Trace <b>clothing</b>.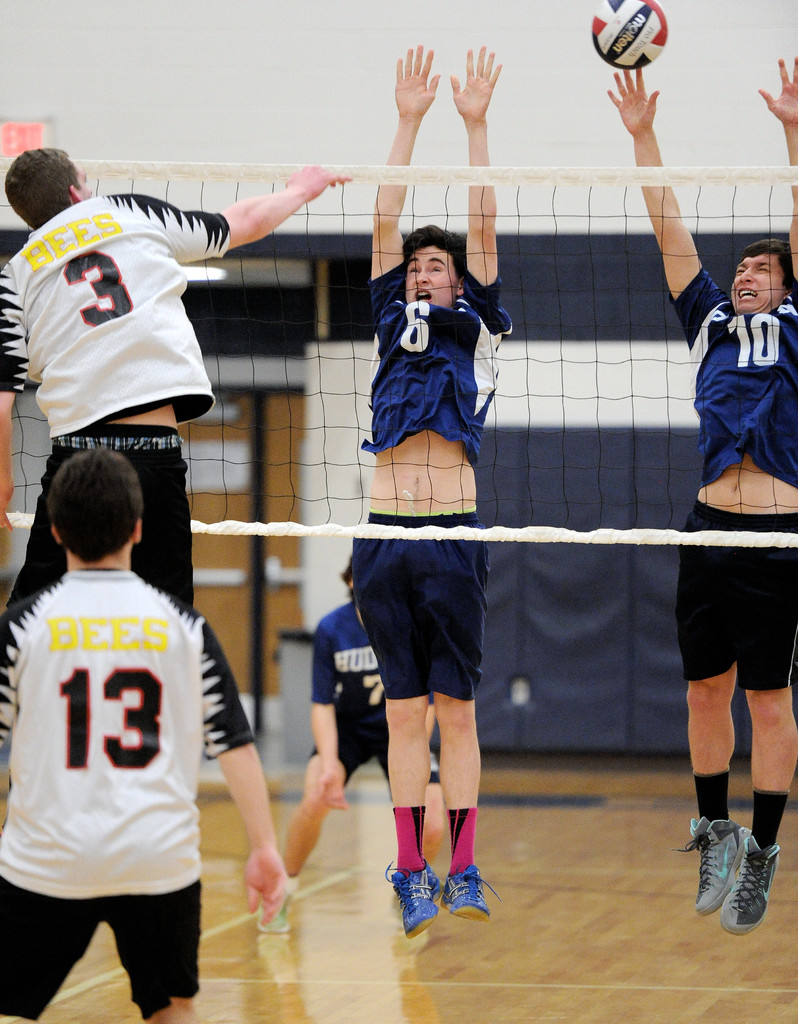
Traced to Rect(752, 787, 794, 856).
